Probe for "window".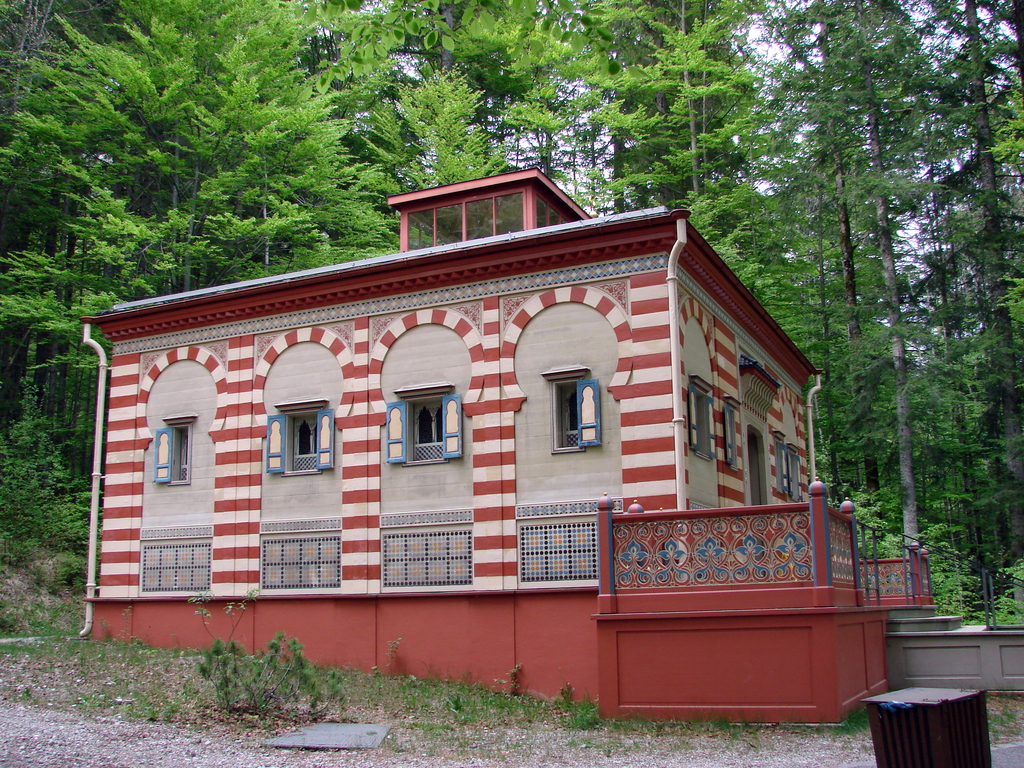
Probe result: [left=776, top=441, right=803, bottom=502].
